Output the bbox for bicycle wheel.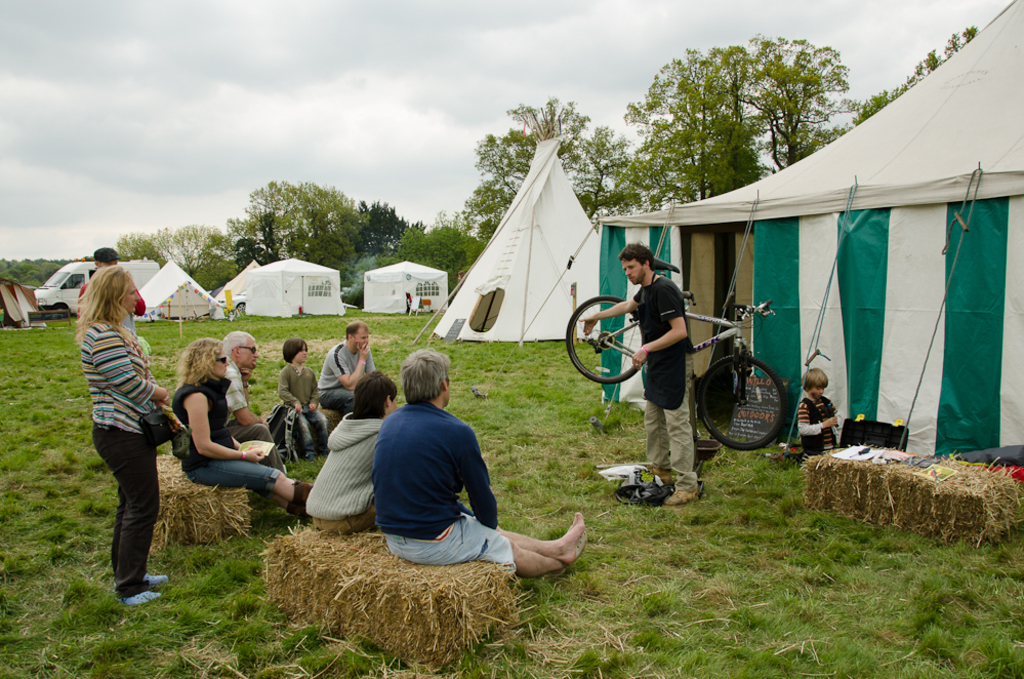
<region>570, 295, 645, 382</region>.
